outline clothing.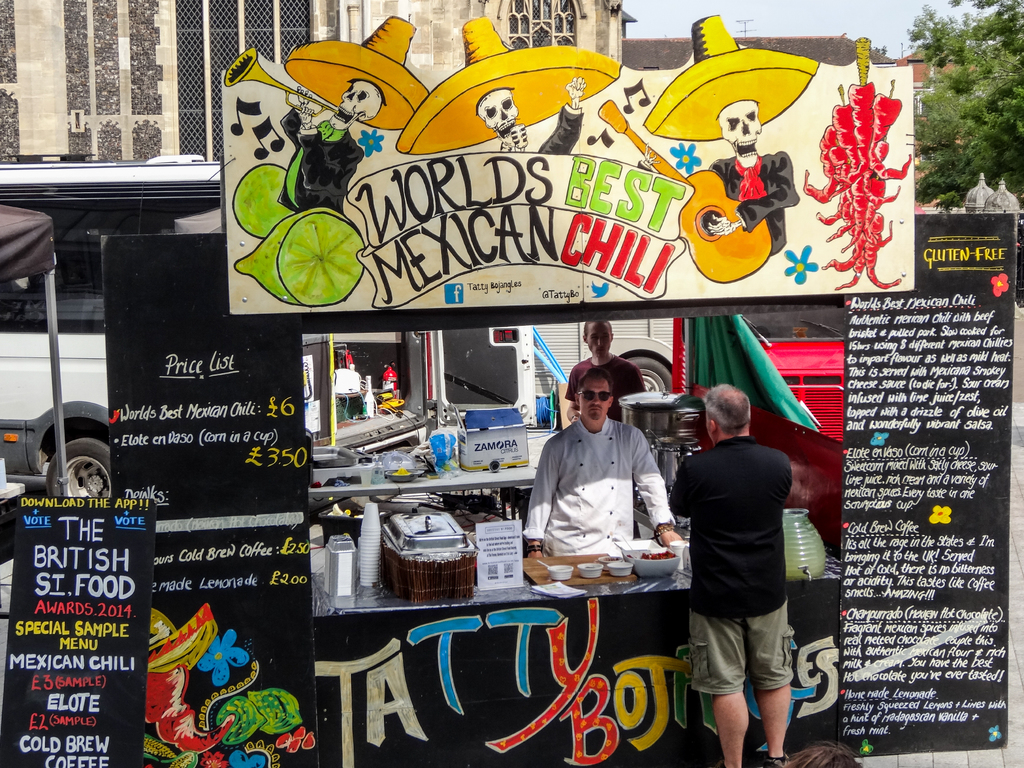
Outline: <box>666,436,795,700</box>.
